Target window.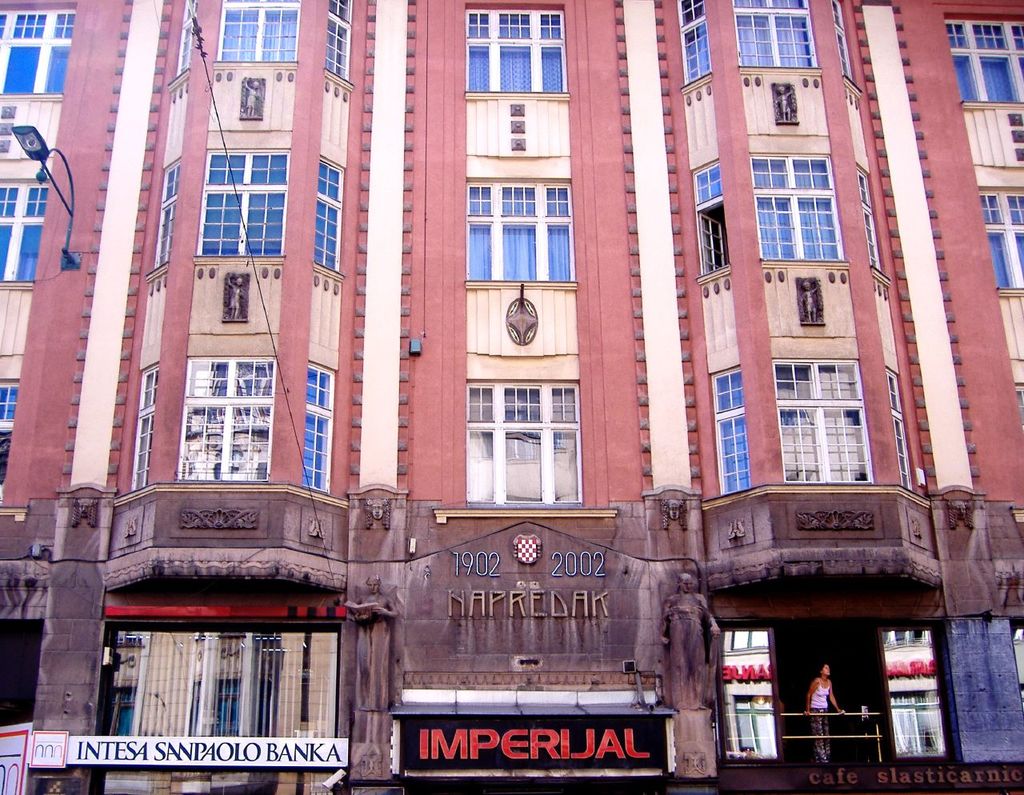
Target region: x1=200, y1=143, x2=292, y2=266.
